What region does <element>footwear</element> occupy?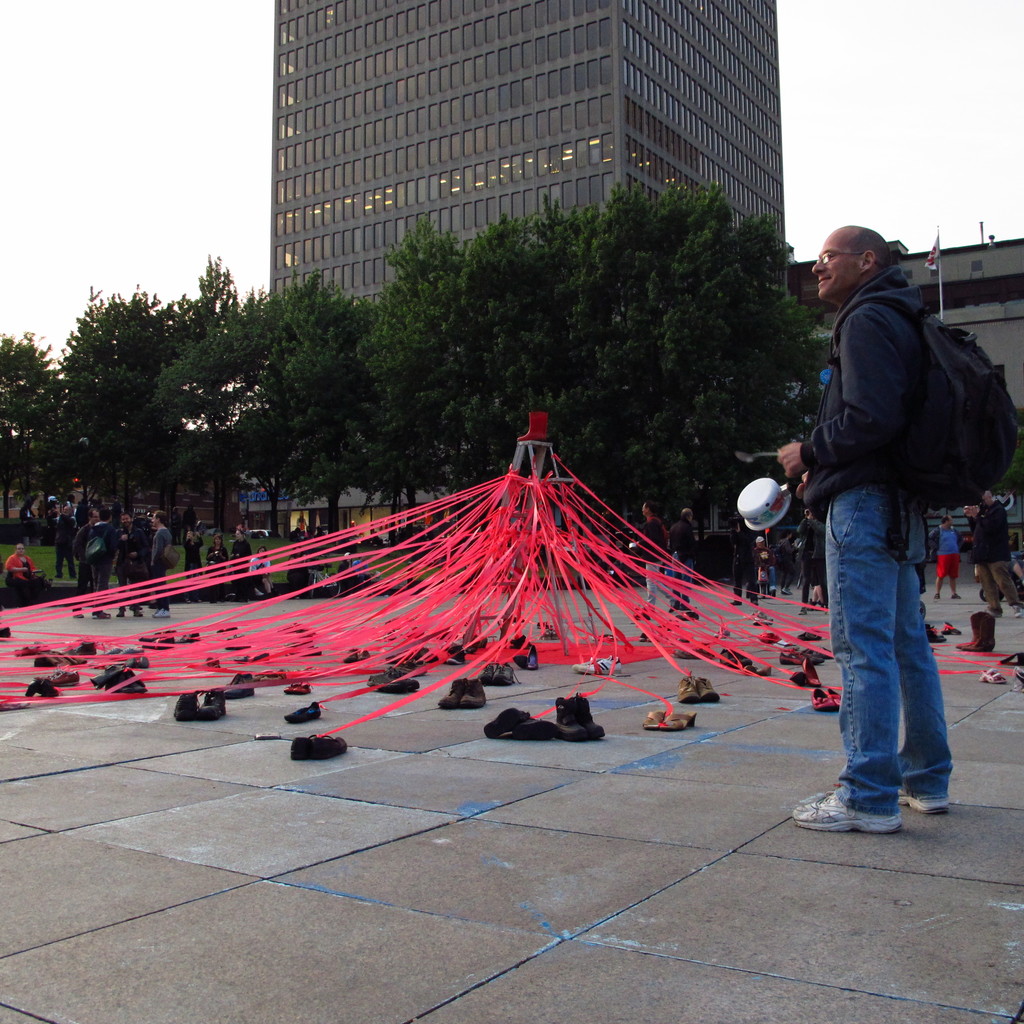
rect(746, 659, 772, 683).
